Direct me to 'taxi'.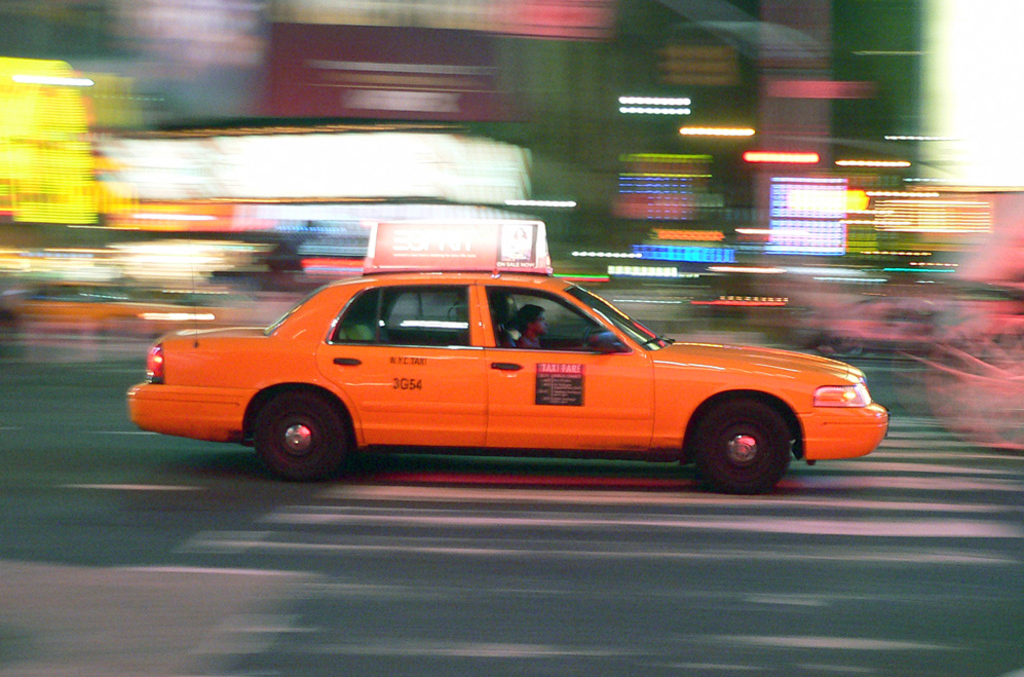
Direction: (x1=128, y1=251, x2=906, y2=497).
